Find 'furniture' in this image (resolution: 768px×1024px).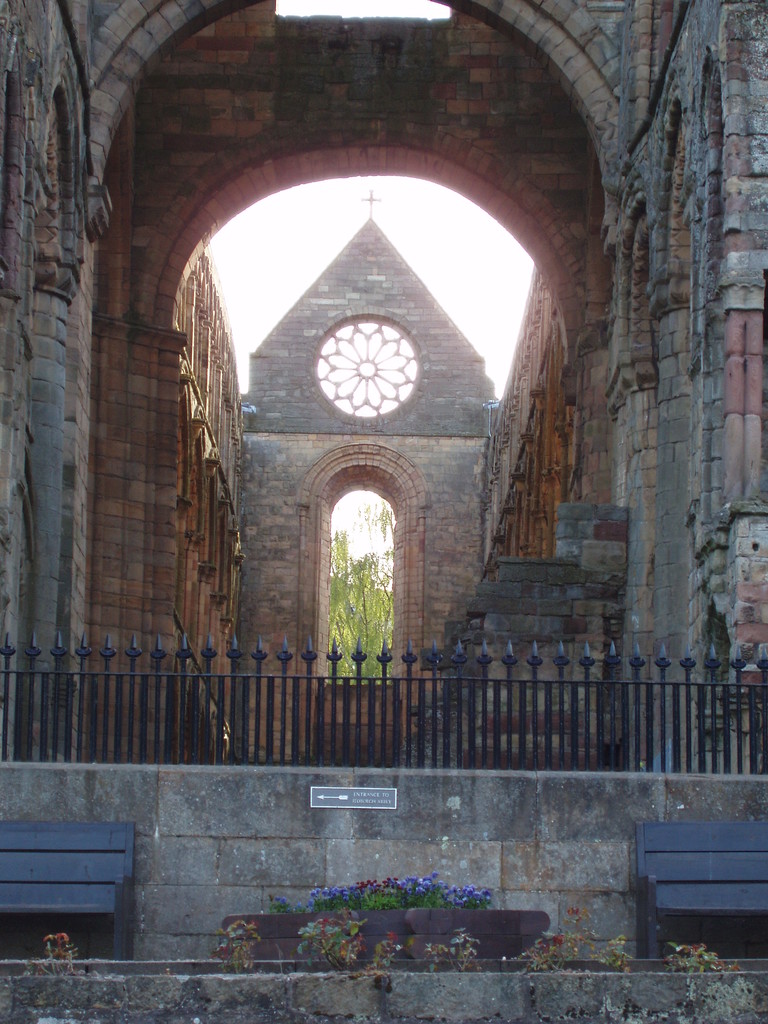
region(0, 820, 138, 960).
